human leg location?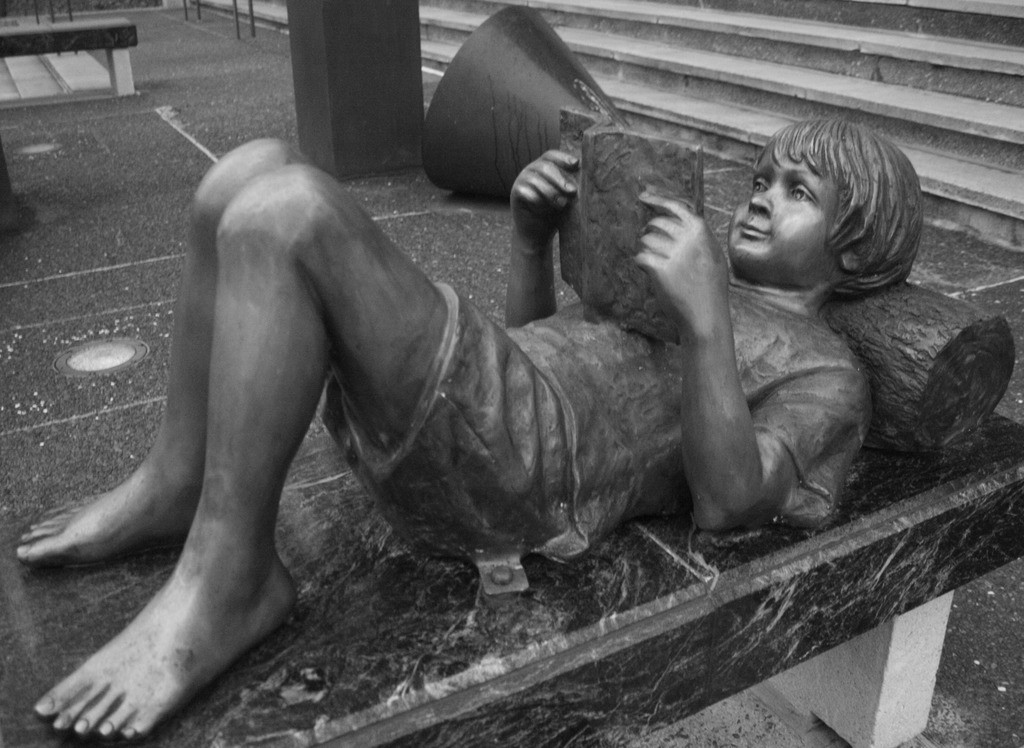
crop(36, 161, 573, 738)
